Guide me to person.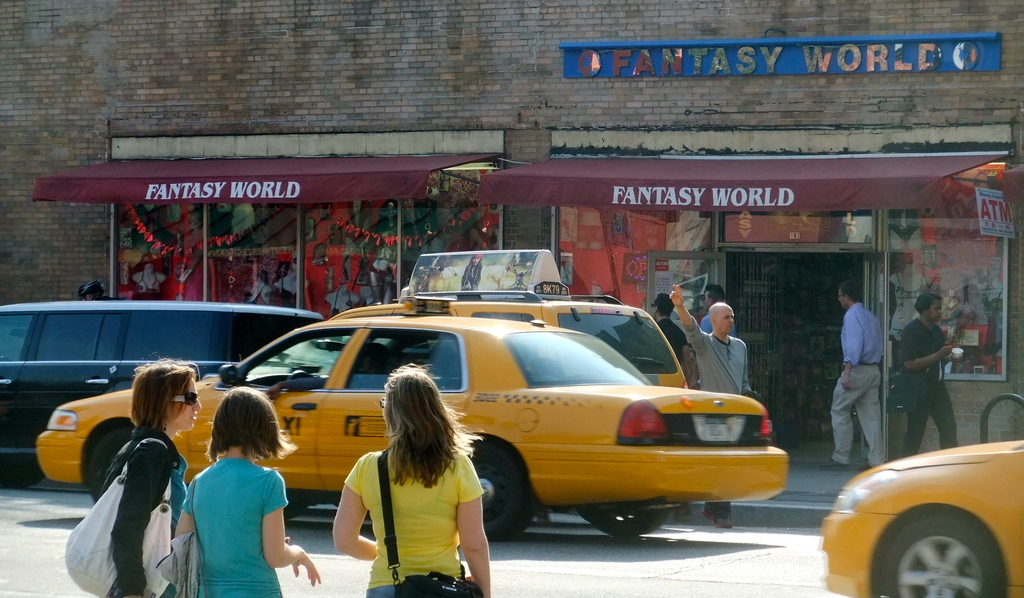
Guidance: left=694, top=302, right=755, bottom=415.
